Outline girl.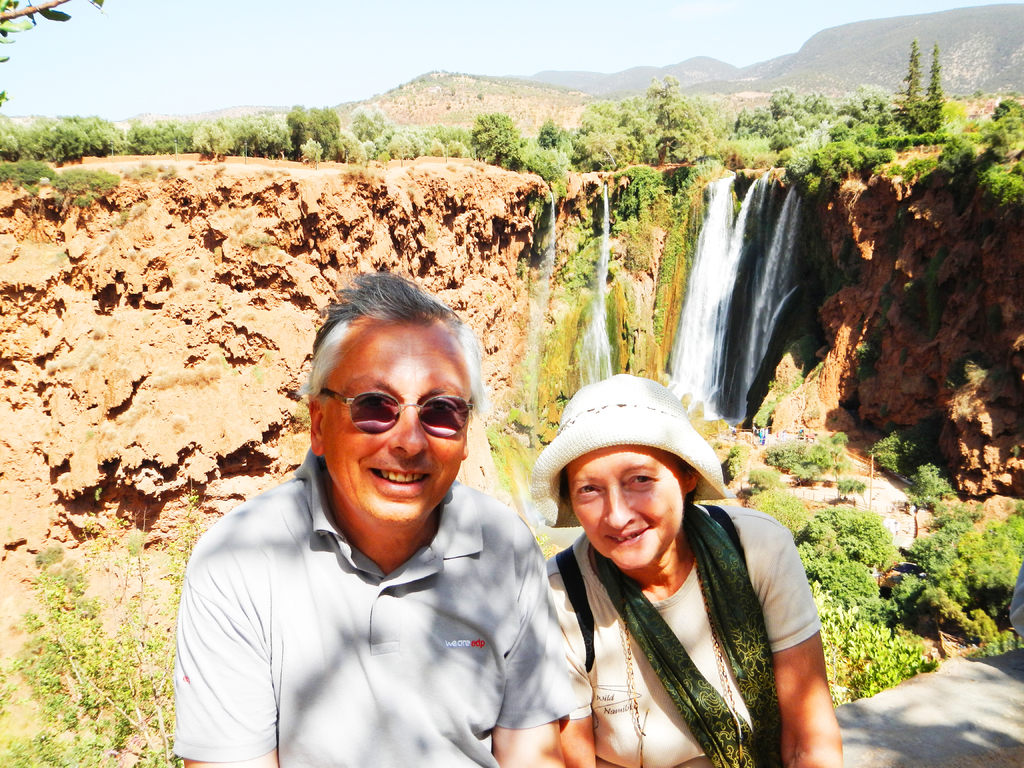
Outline: {"left": 558, "top": 362, "right": 848, "bottom": 767}.
